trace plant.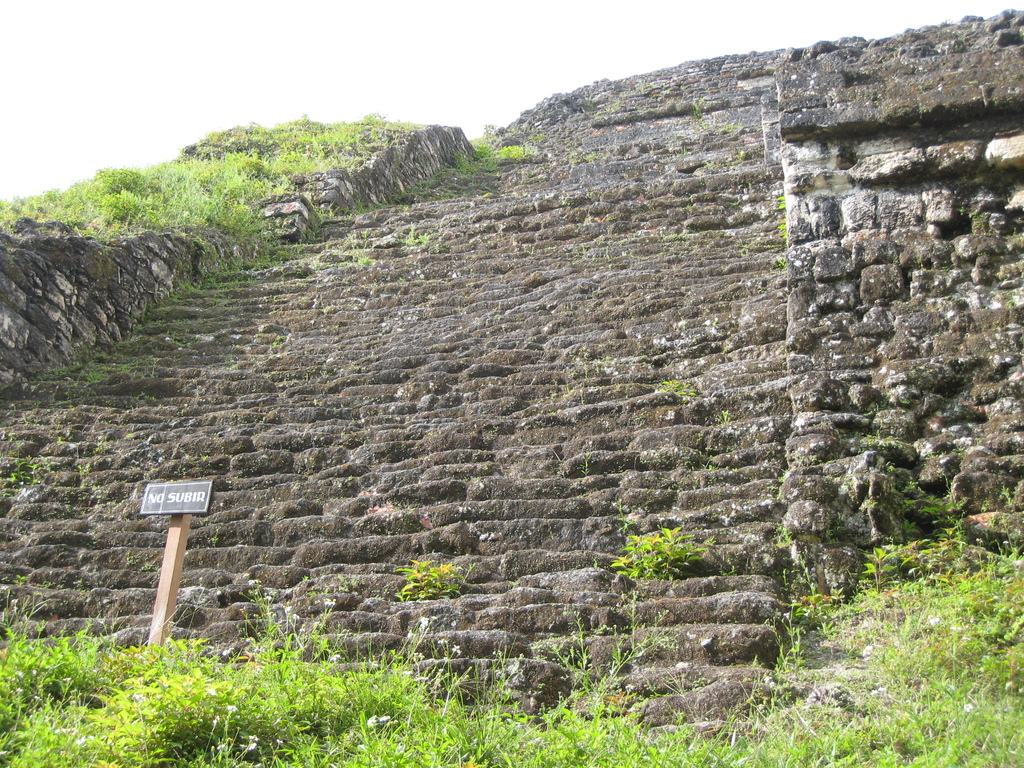
Traced to BBox(483, 124, 496, 136).
